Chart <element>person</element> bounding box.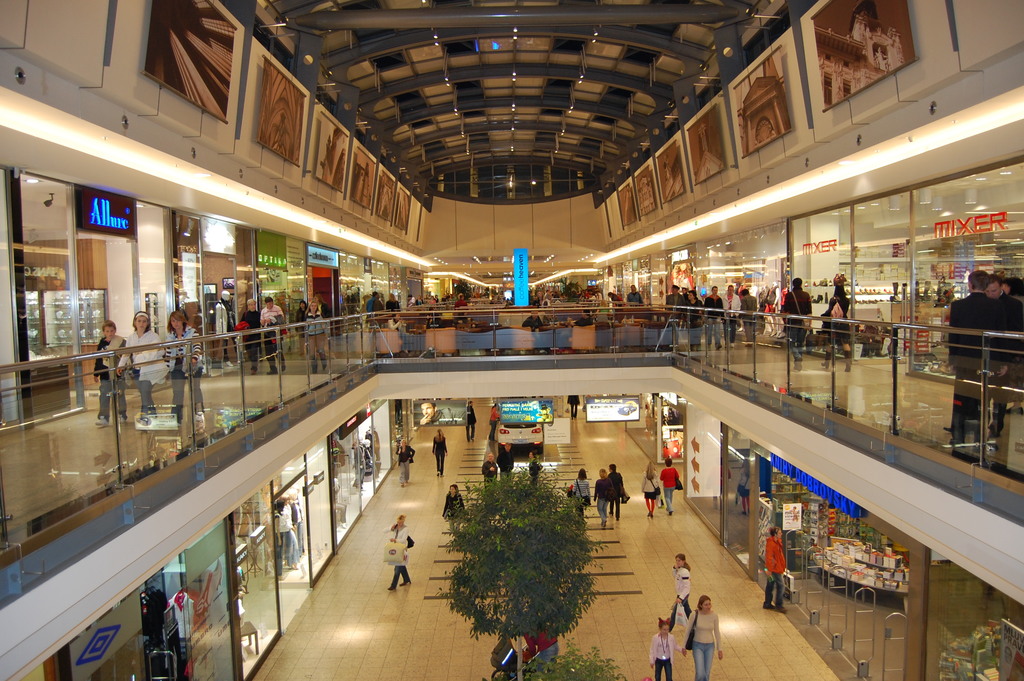
Charted: bbox(682, 571, 725, 680).
